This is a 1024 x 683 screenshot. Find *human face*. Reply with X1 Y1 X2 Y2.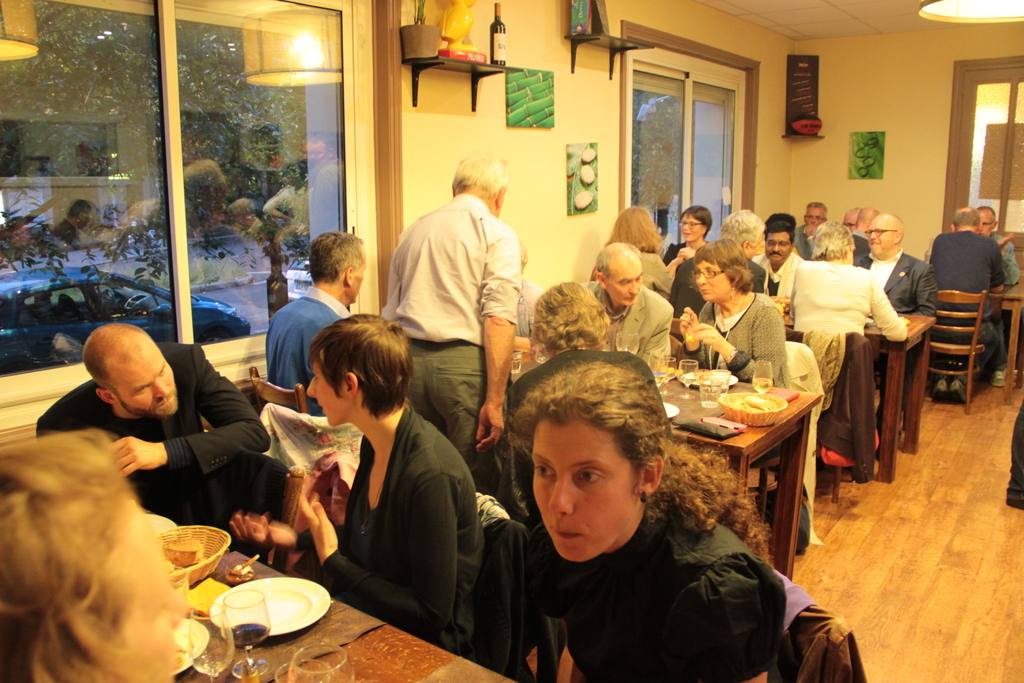
680 210 705 243.
